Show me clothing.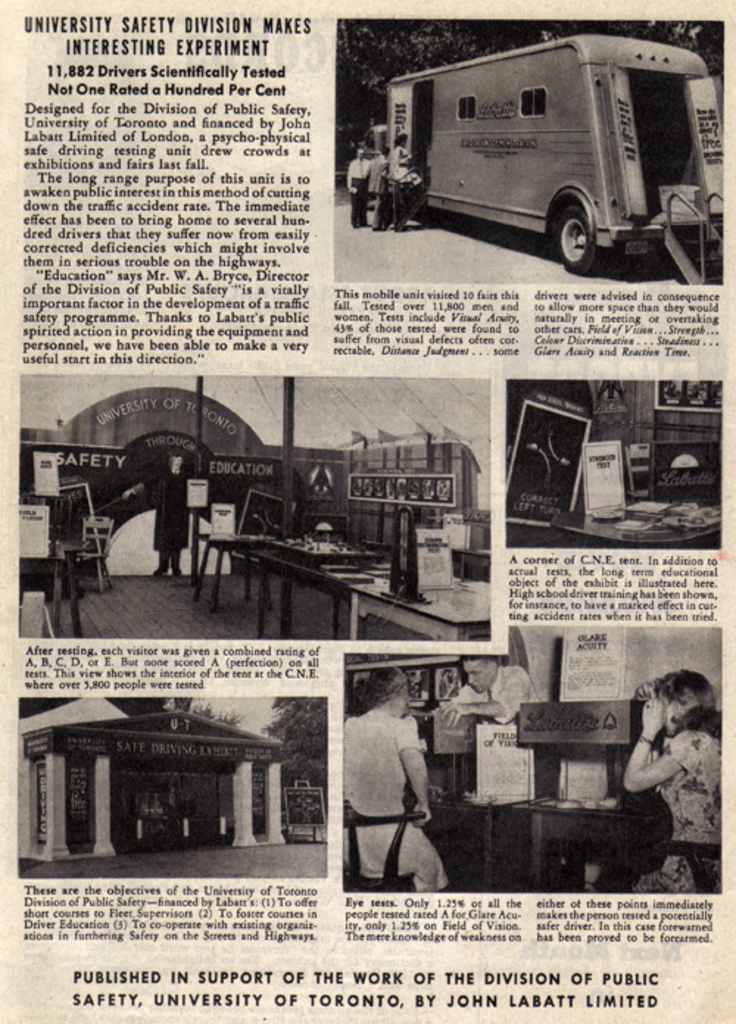
clothing is here: locate(349, 156, 369, 231).
